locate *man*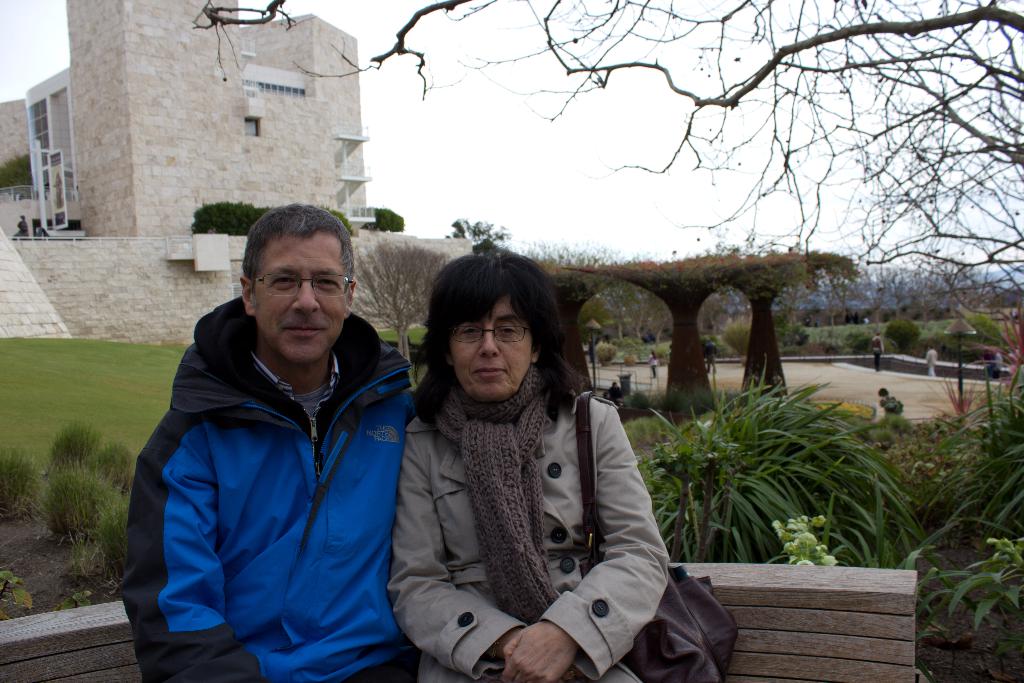
detection(126, 201, 417, 681)
